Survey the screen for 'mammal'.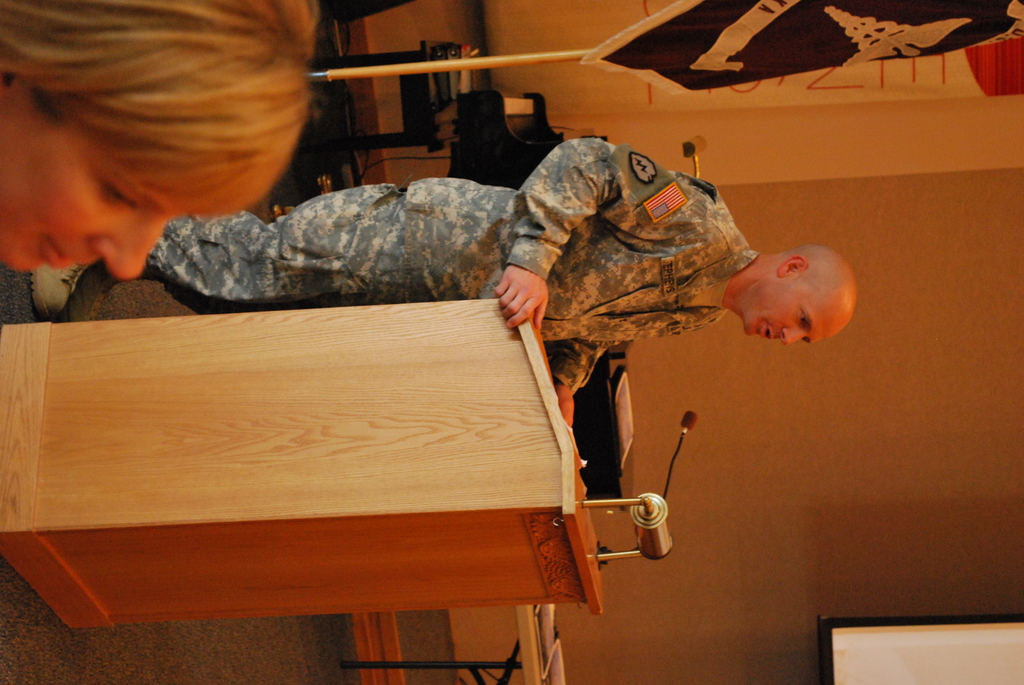
Survey found: {"x1": 4, "y1": 0, "x2": 317, "y2": 285}.
